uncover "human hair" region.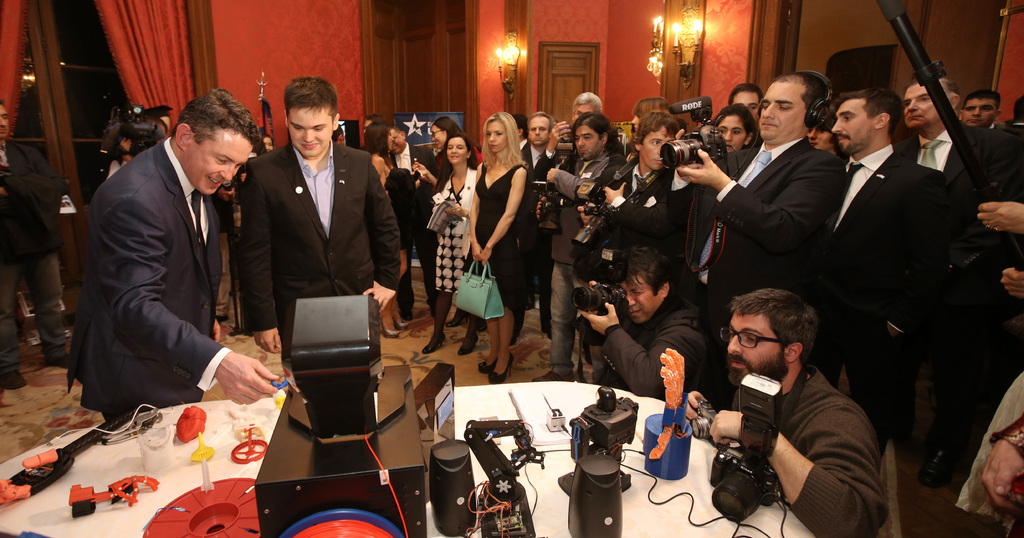
Uncovered: <box>284,76,339,127</box>.
